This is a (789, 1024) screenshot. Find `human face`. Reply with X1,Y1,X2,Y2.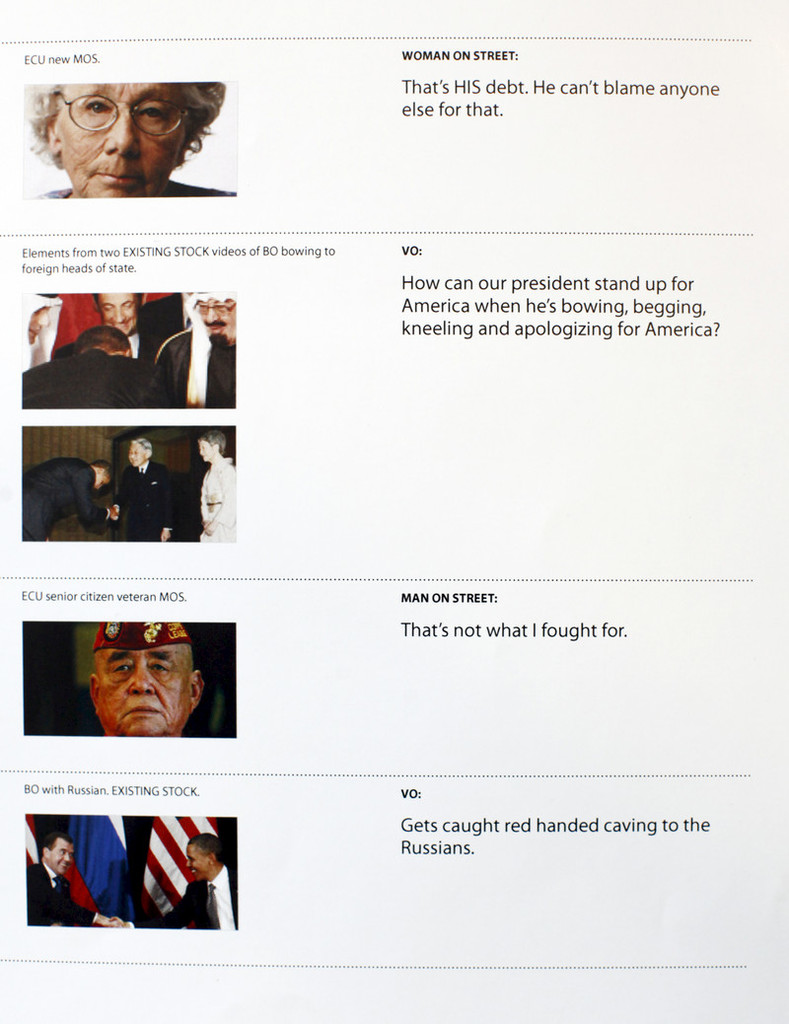
197,294,238,334.
